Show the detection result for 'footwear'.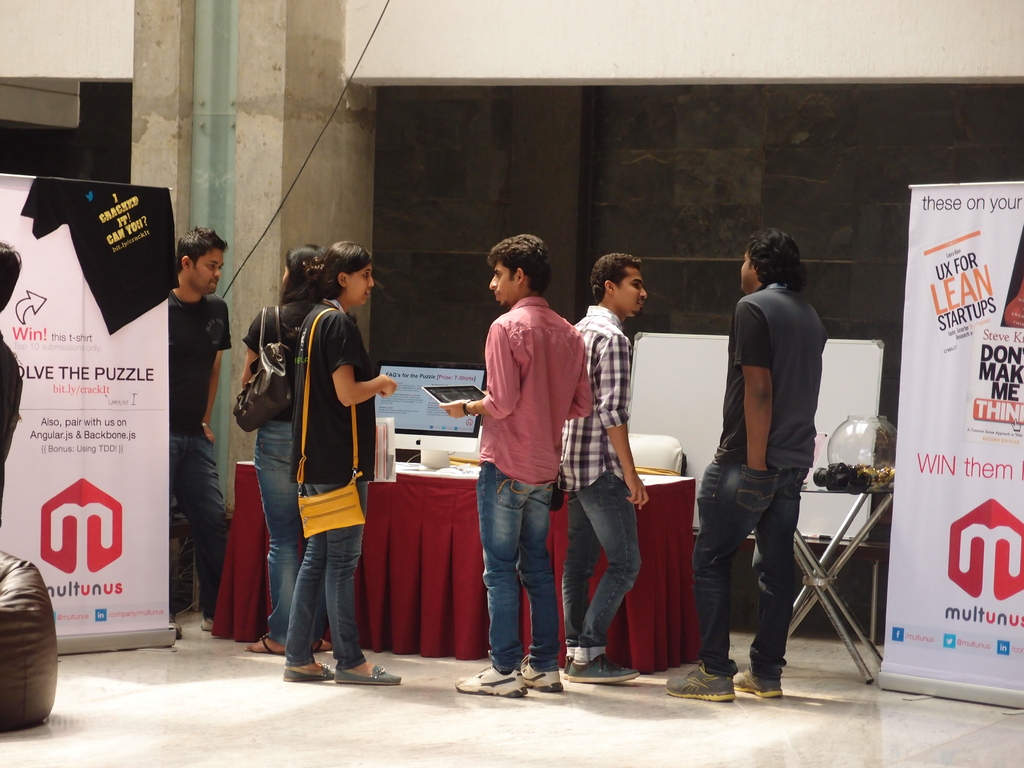
crop(201, 620, 214, 633).
